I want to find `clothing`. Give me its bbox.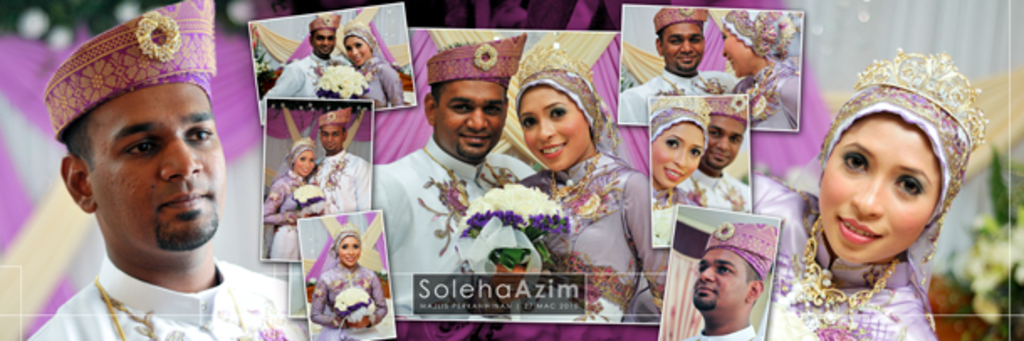
pyautogui.locateOnScreen(616, 72, 732, 124).
